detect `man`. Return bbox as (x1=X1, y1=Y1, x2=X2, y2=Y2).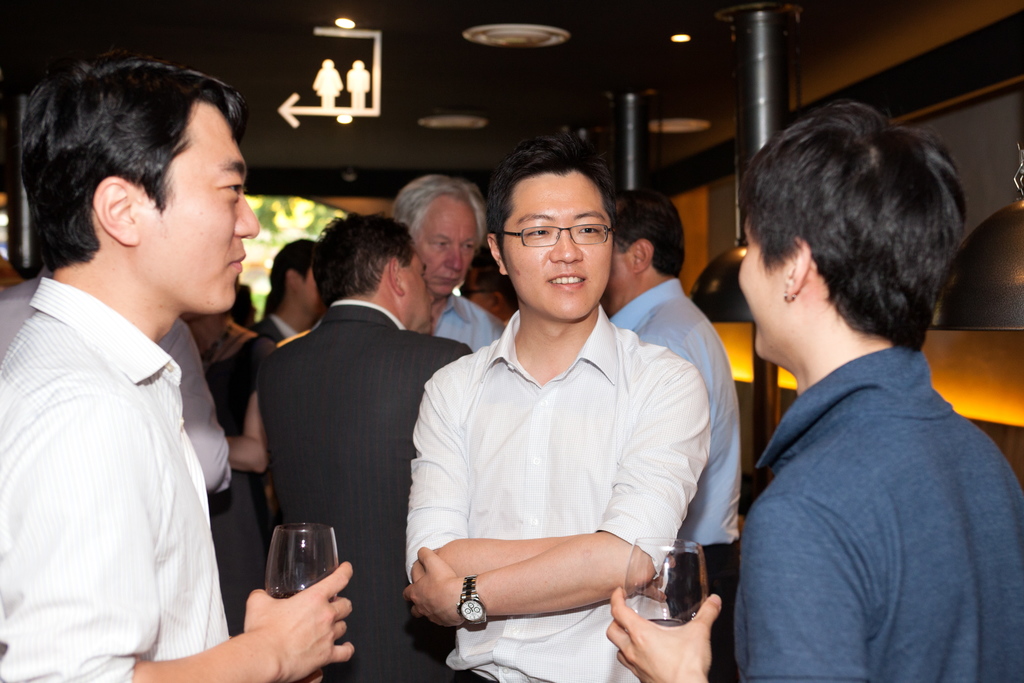
(x1=407, y1=136, x2=711, y2=682).
